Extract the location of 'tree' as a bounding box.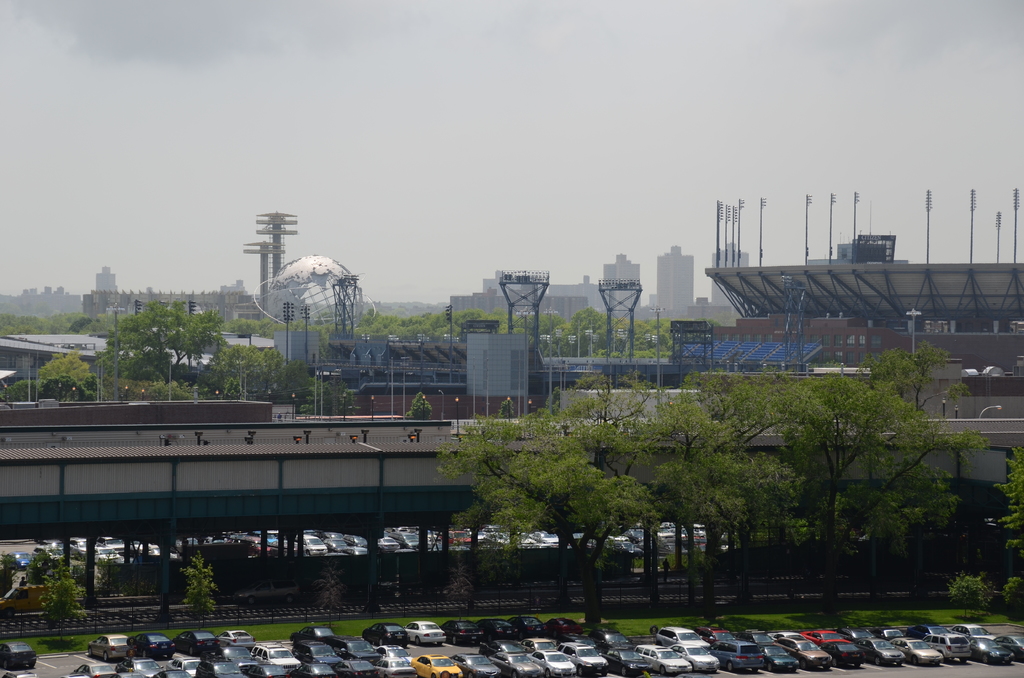
660/371/825/575.
